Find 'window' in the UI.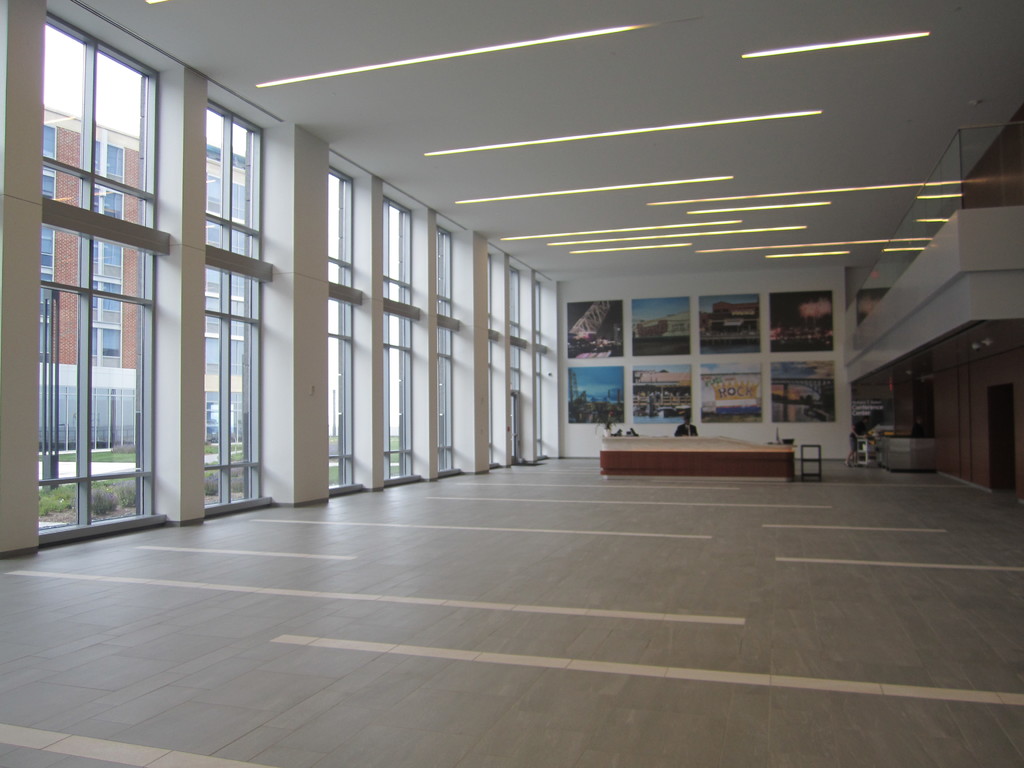
UI element at select_region(56, 3, 171, 504).
